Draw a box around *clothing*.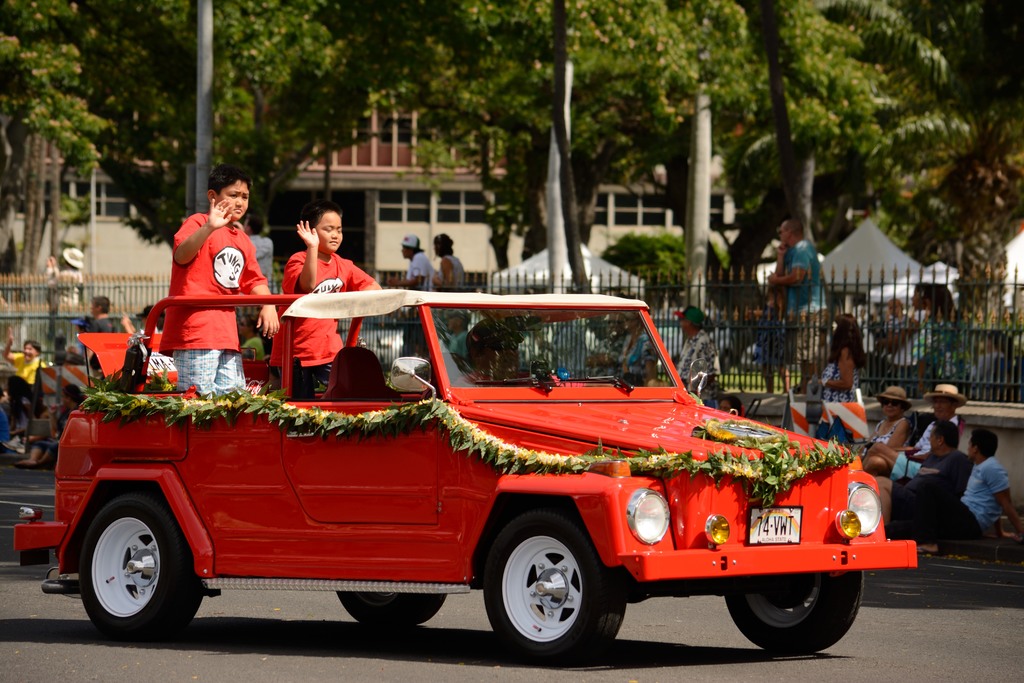
BBox(438, 252, 464, 293).
